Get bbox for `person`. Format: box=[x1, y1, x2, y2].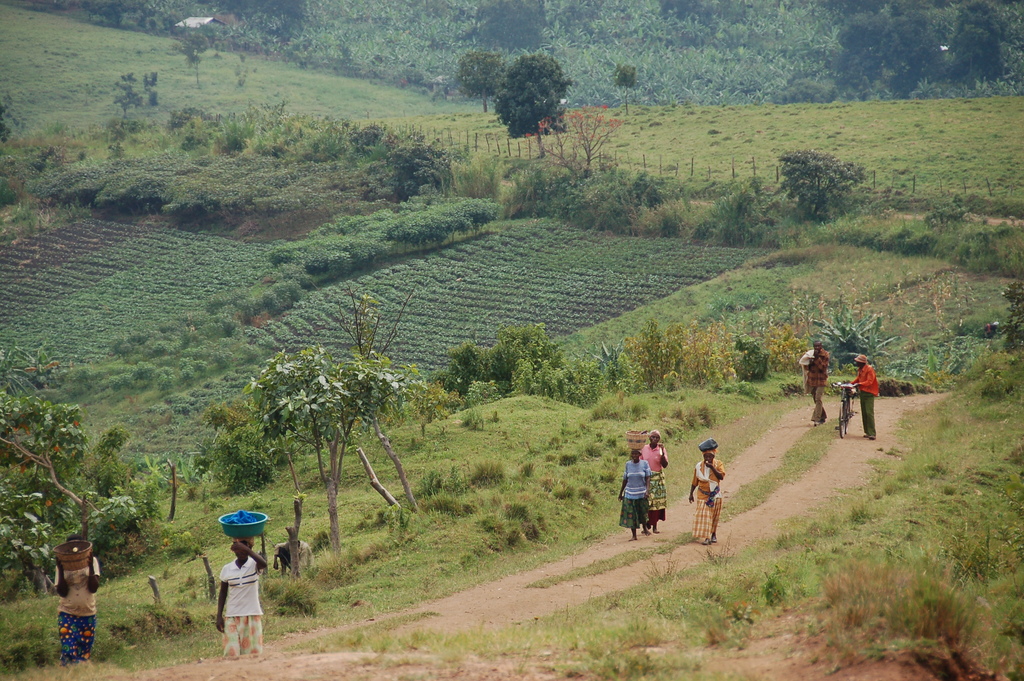
box=[617, 448, 653, 537].
